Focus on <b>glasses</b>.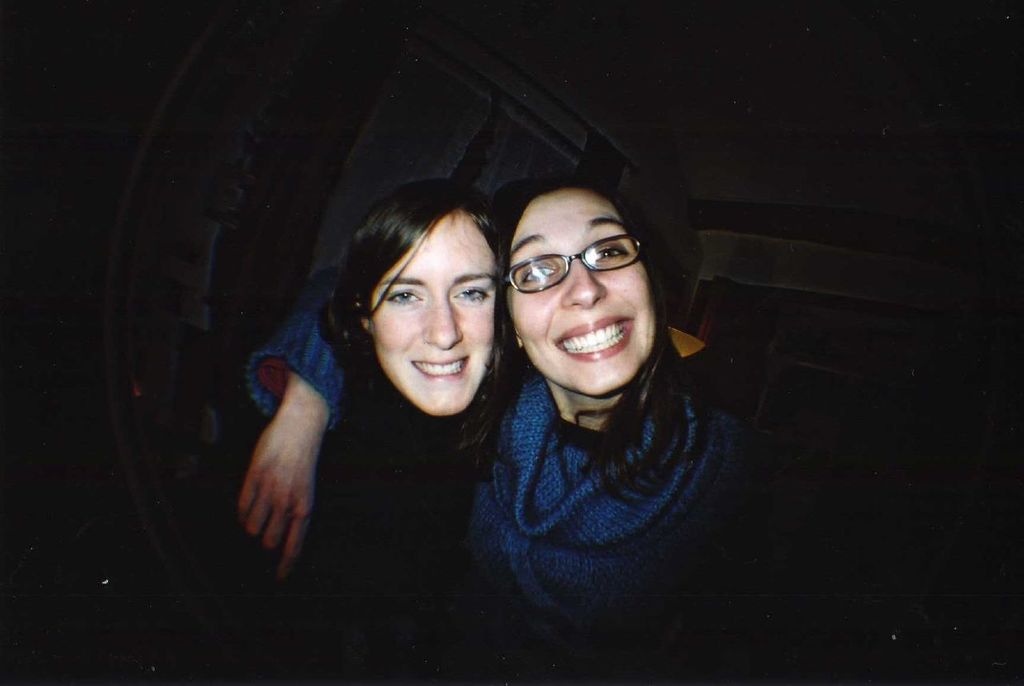
Focused at (503,234,645,295).
